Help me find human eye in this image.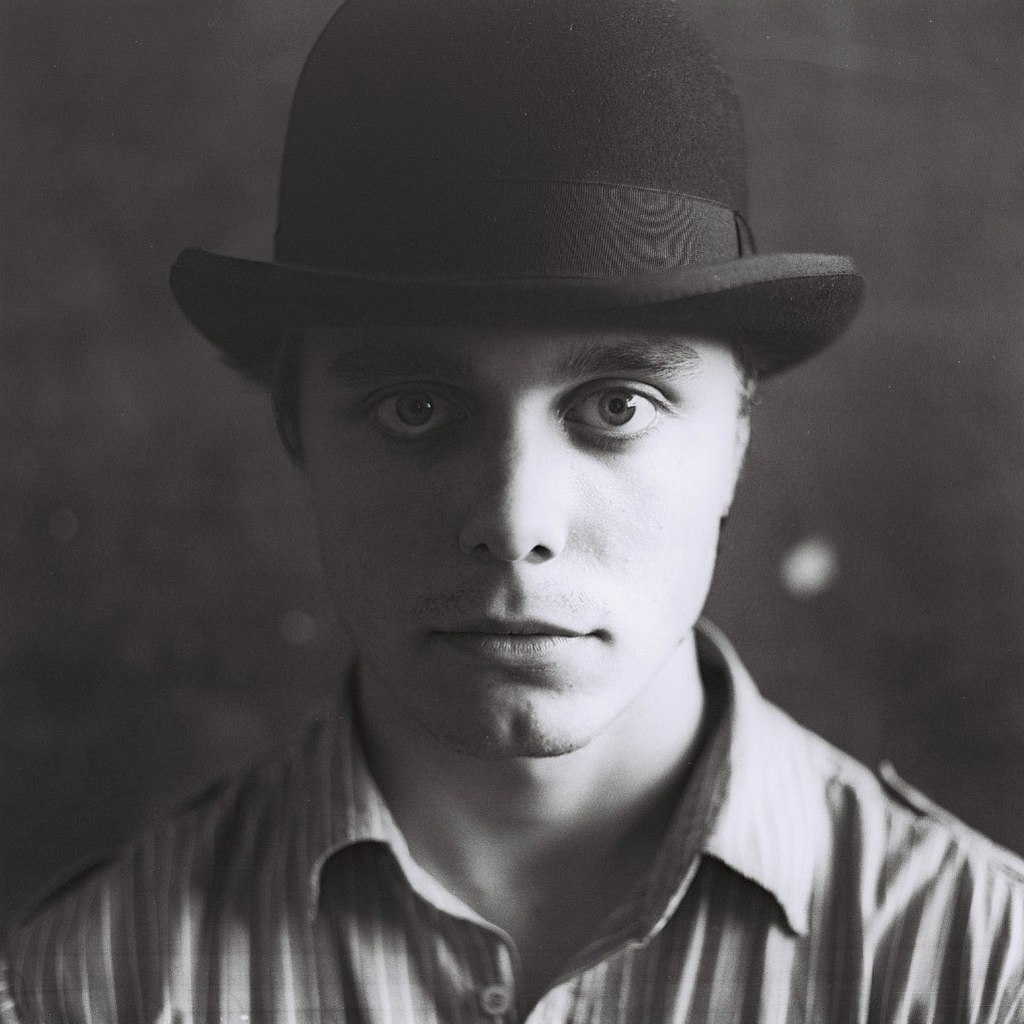
Found it: box=[348, 366, 475, 456].
